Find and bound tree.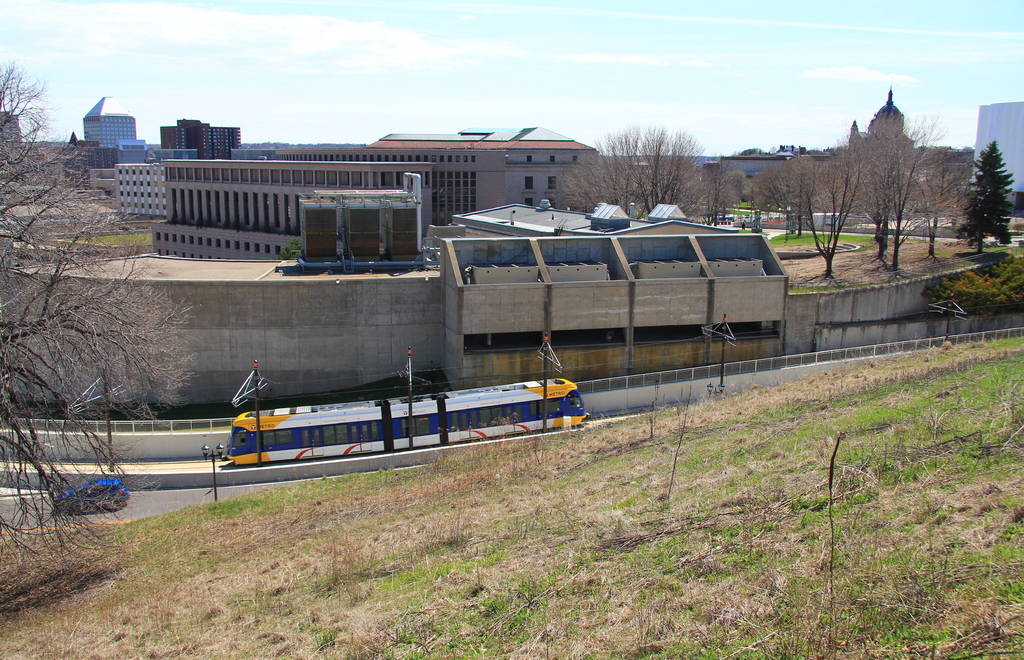
Bound: x1=916 y1=143 x2=974 y2=259.
